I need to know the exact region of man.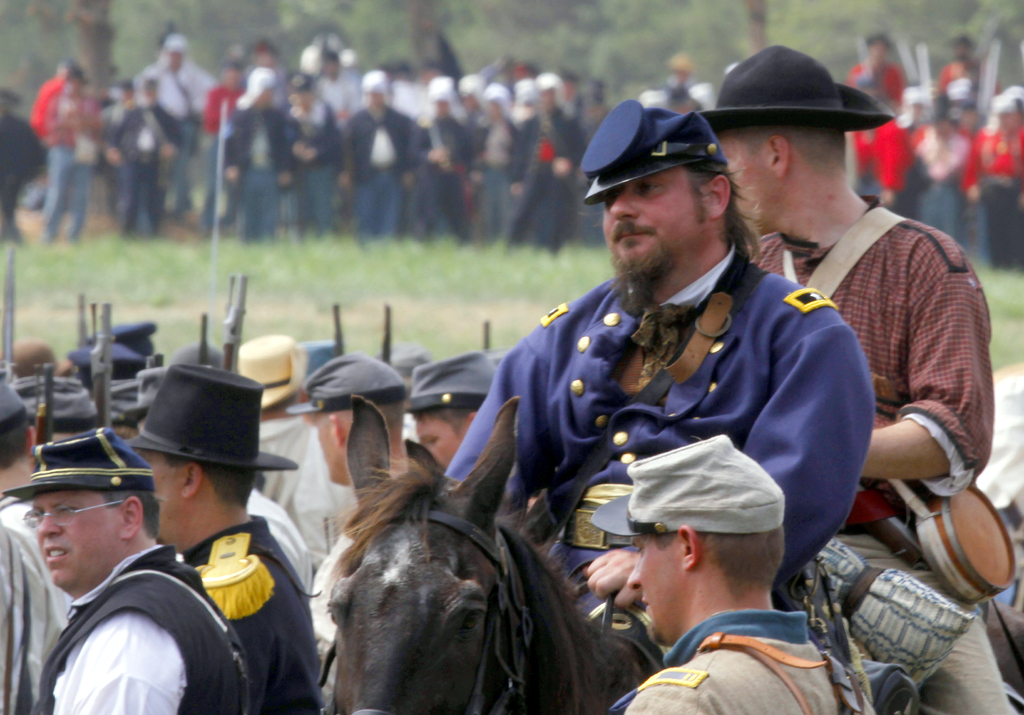
Region: 291,350,415,618.
